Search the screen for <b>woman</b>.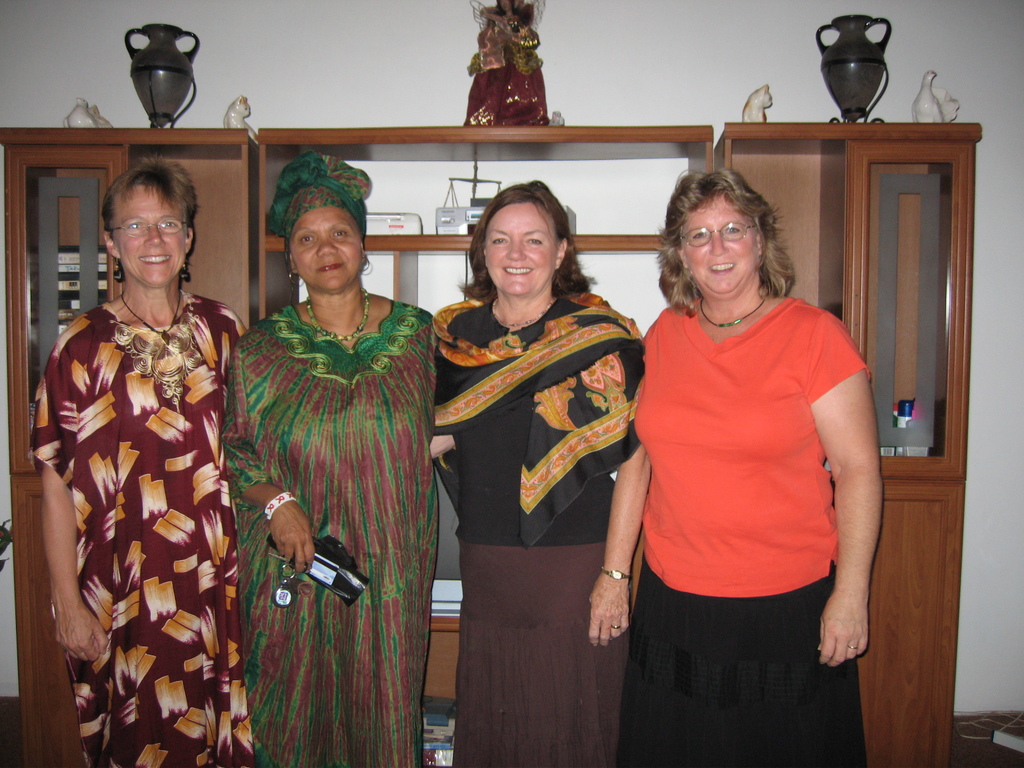
Found at left=428, top=177, right=664, bottom=767.
